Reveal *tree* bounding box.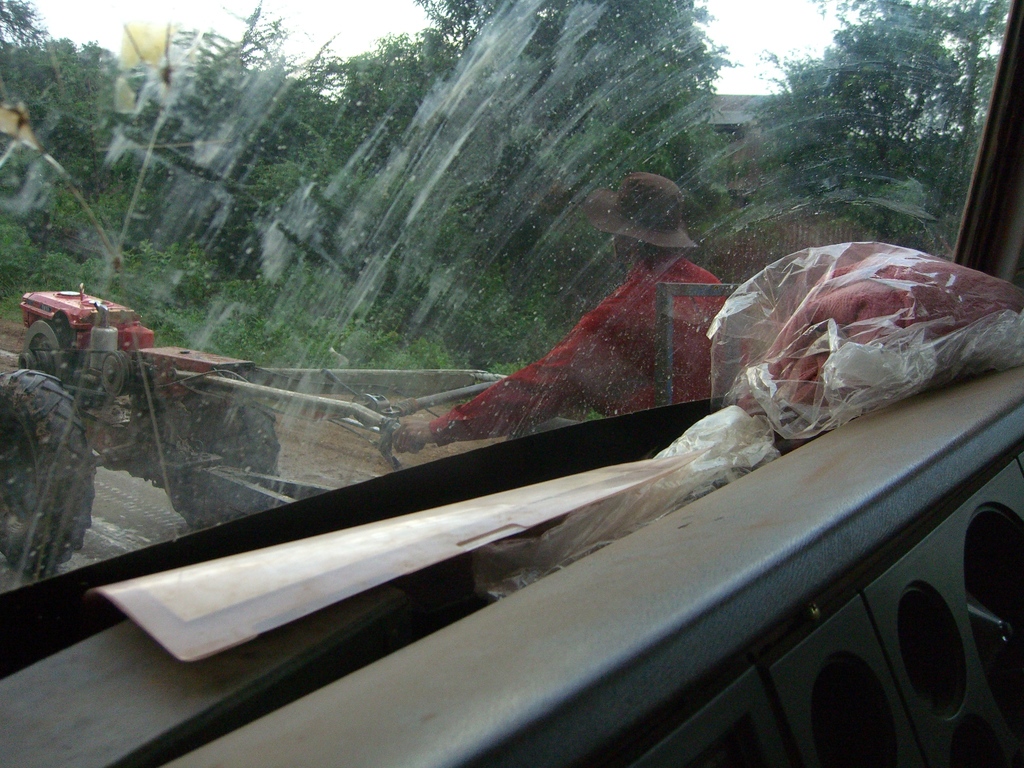
Revealed: {"x1": 770, "y1": 37, "x2": 988, "y2": 232}.
